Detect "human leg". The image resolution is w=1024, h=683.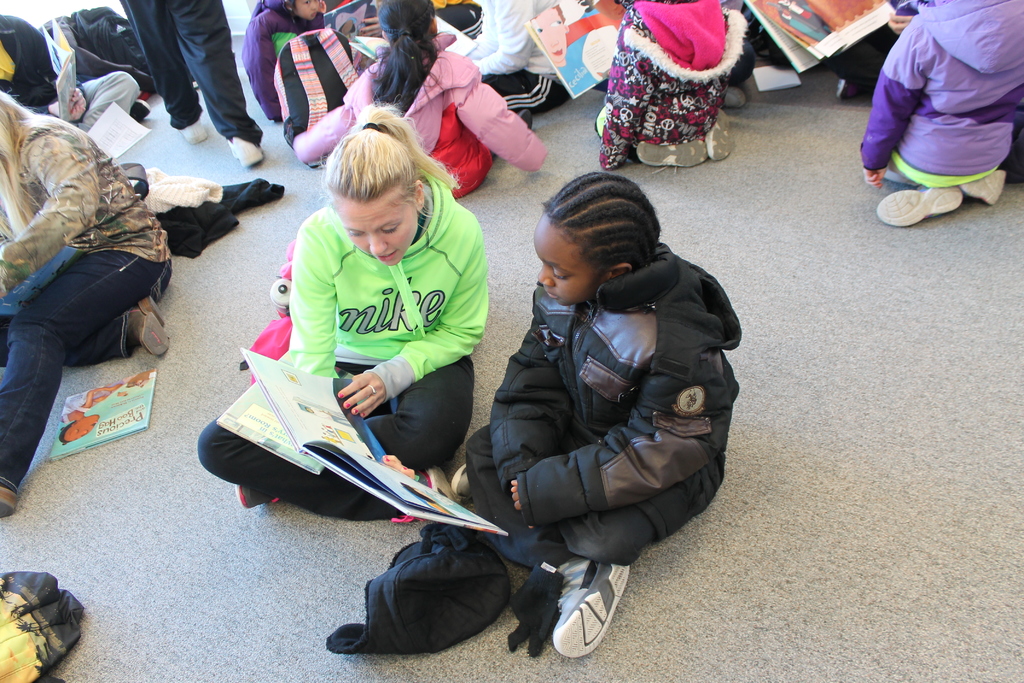
[left=355, top=388, right=474, bottom=459].
